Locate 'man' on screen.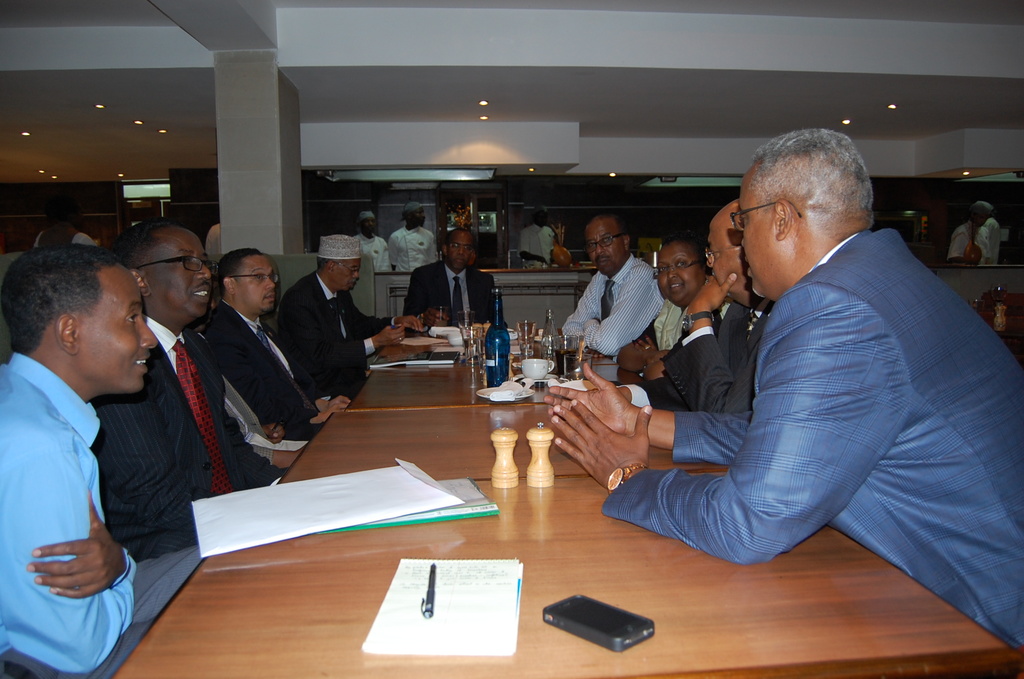
On screen at bbox=(976, 197, 1004, 262).
